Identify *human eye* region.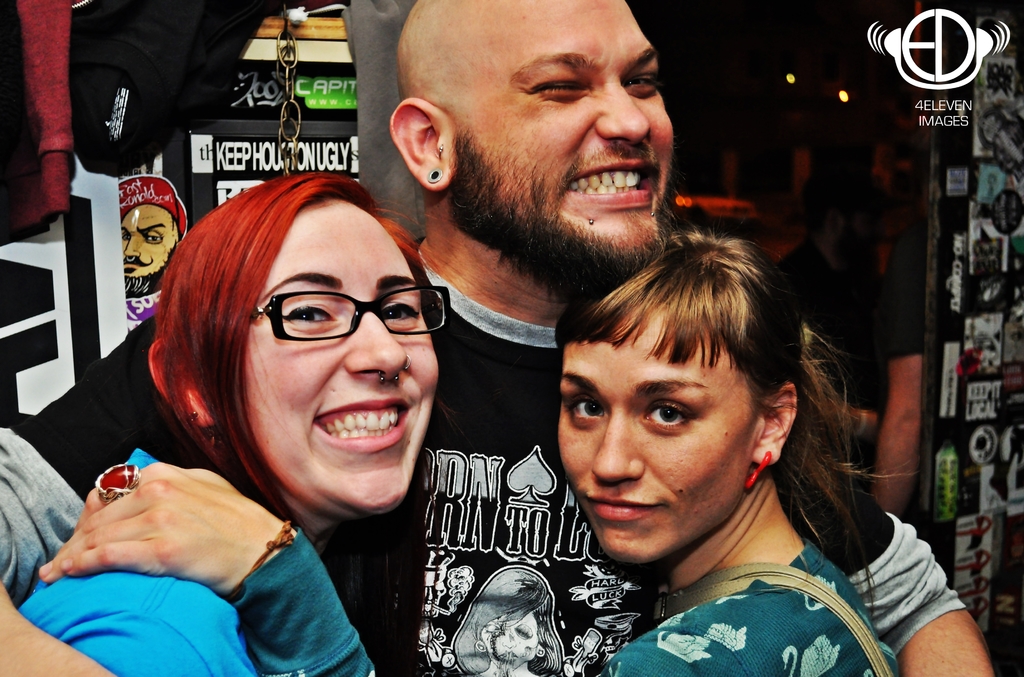
Region: {"left": 619, "top": 70, "right": 661, "bottom": 98}.
